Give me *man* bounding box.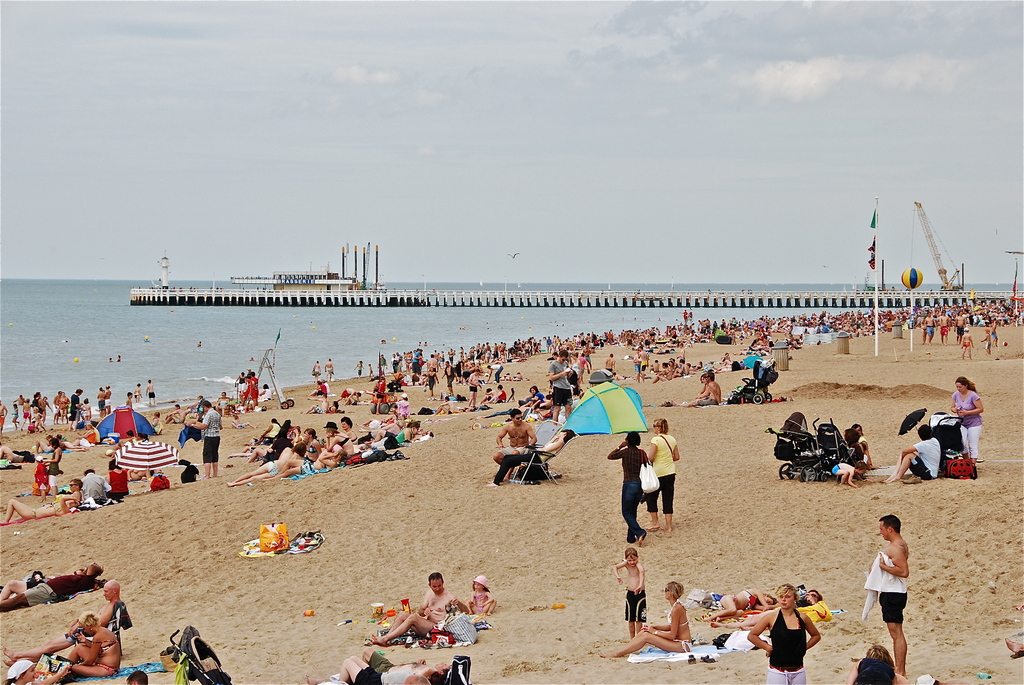
box=[323, 358, 334, 382].
